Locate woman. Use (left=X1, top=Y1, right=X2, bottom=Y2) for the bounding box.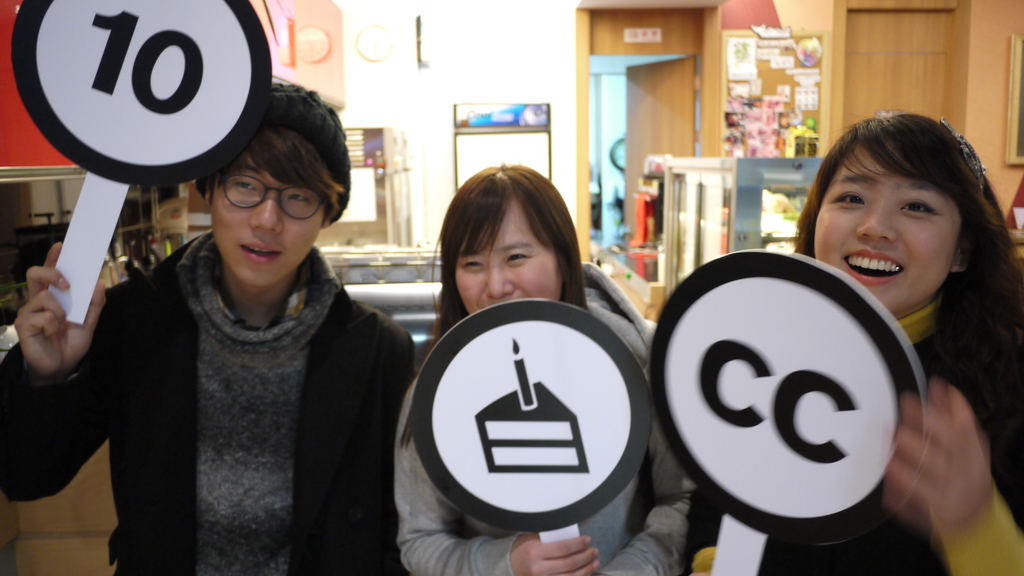
(left=717, top=125, right=1018, bottom=516).
